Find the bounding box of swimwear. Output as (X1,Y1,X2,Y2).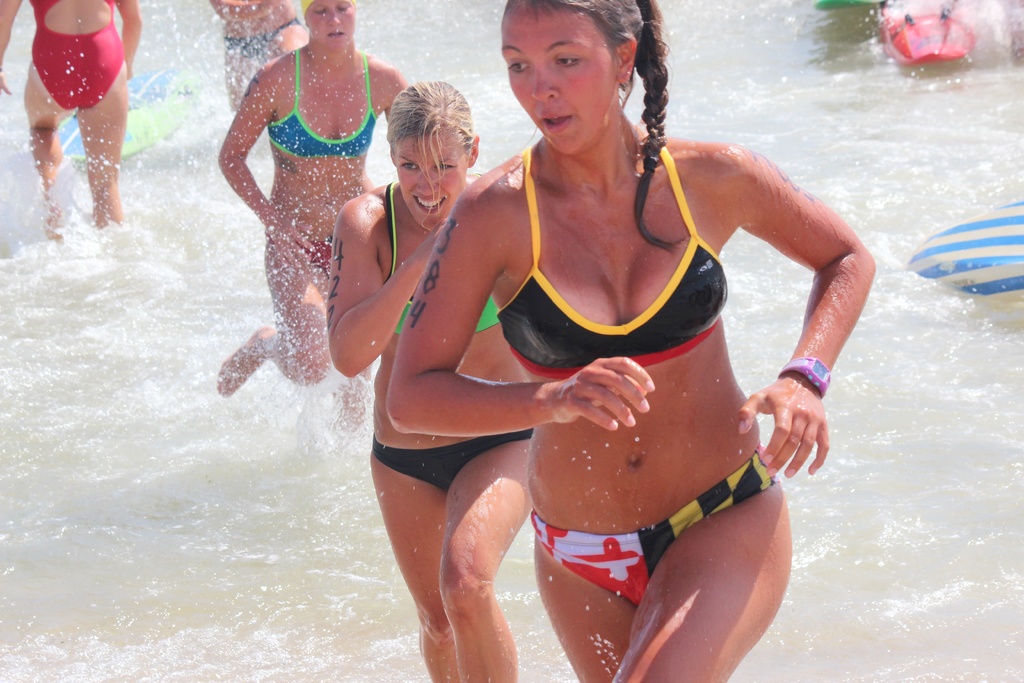
(270,51,380,158).
